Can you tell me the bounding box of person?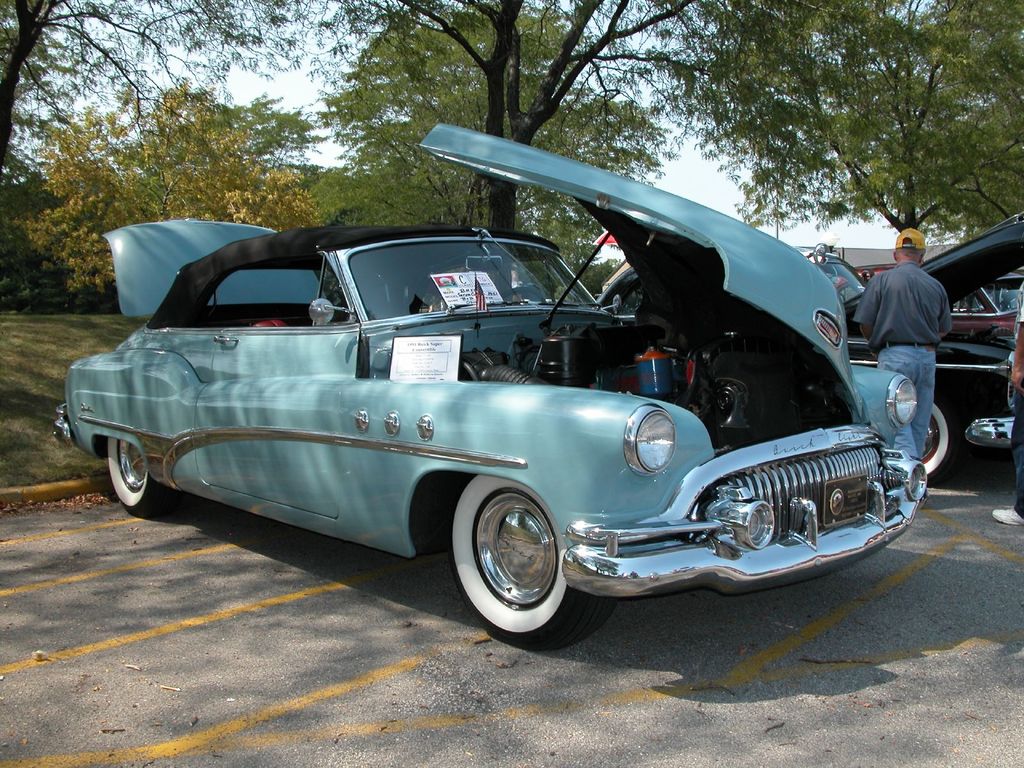
[990,276,1023,529].
